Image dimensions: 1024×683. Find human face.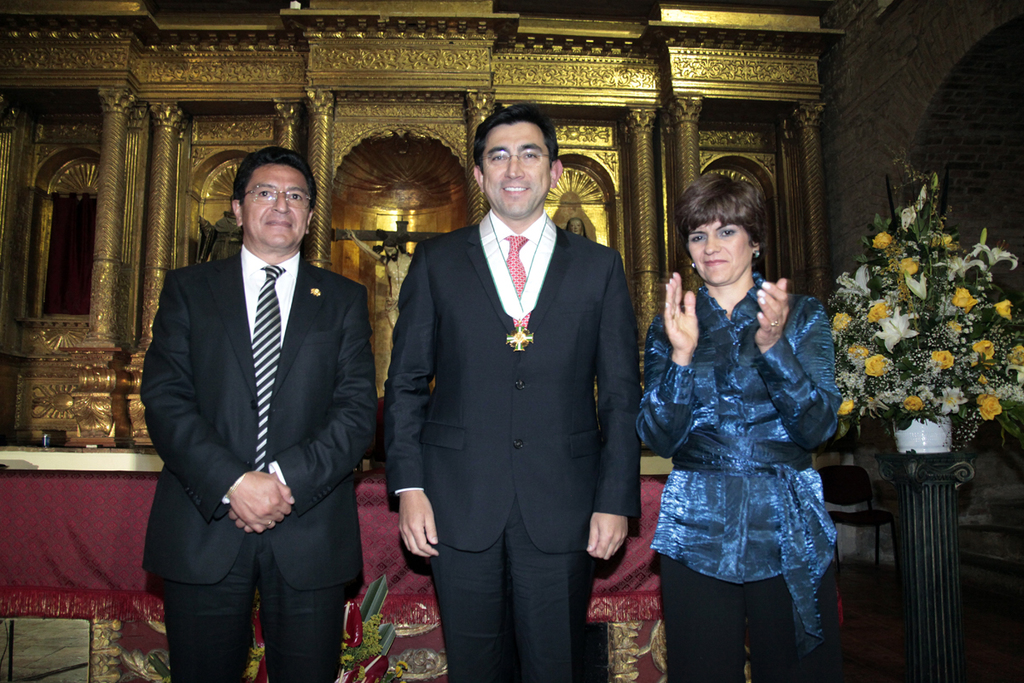
<region>482, 121, 552, 217</region>.
